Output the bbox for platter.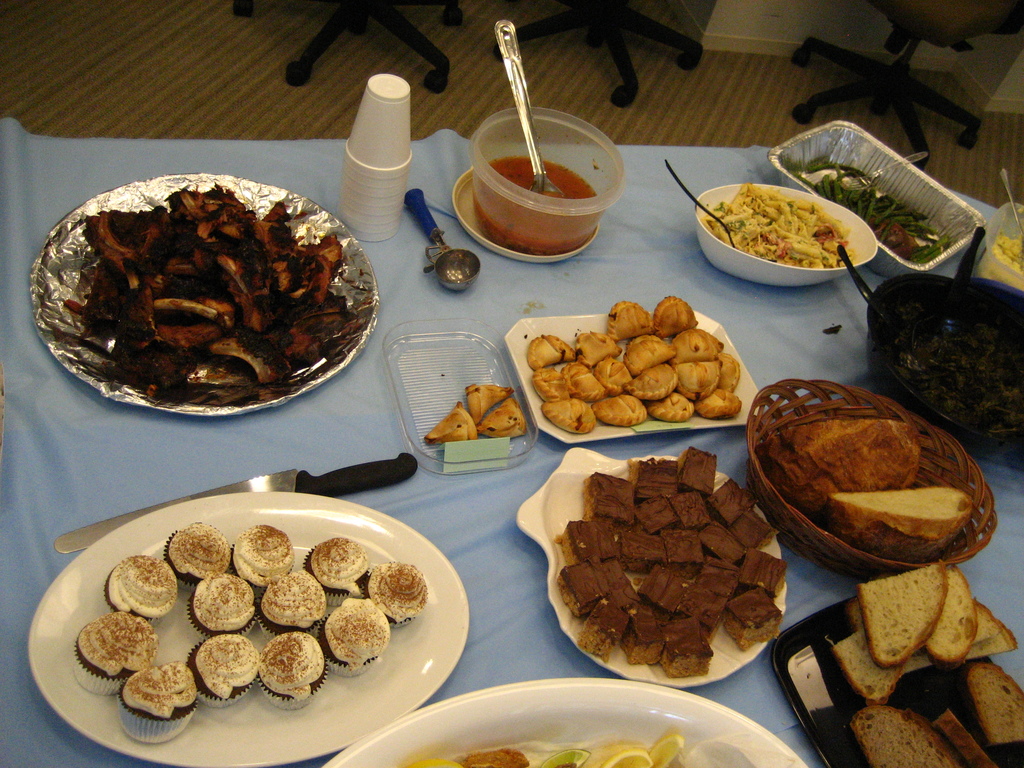
bbox(313, 677, 805, 767).
